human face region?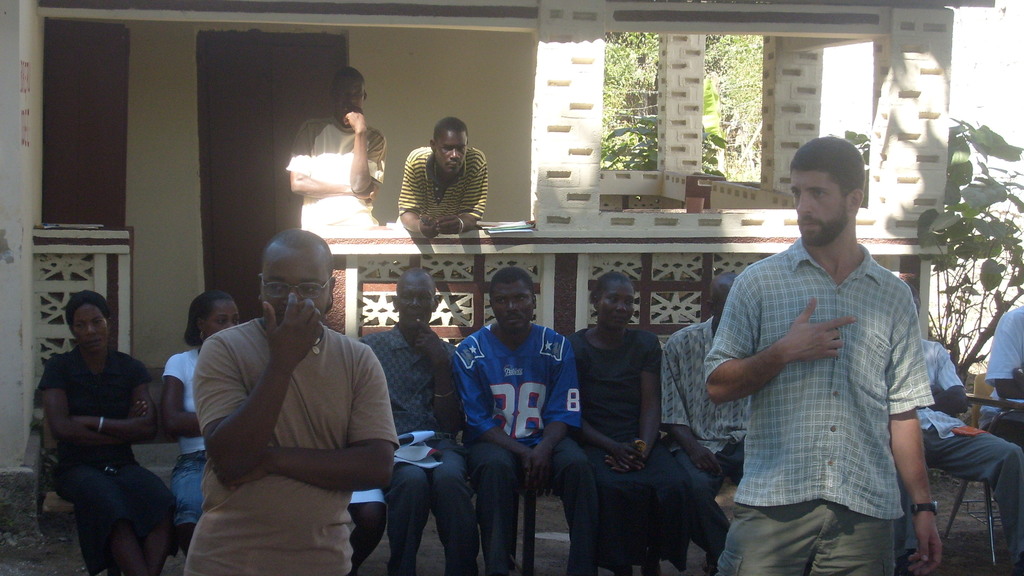
<box>439,132,468,176</box>
